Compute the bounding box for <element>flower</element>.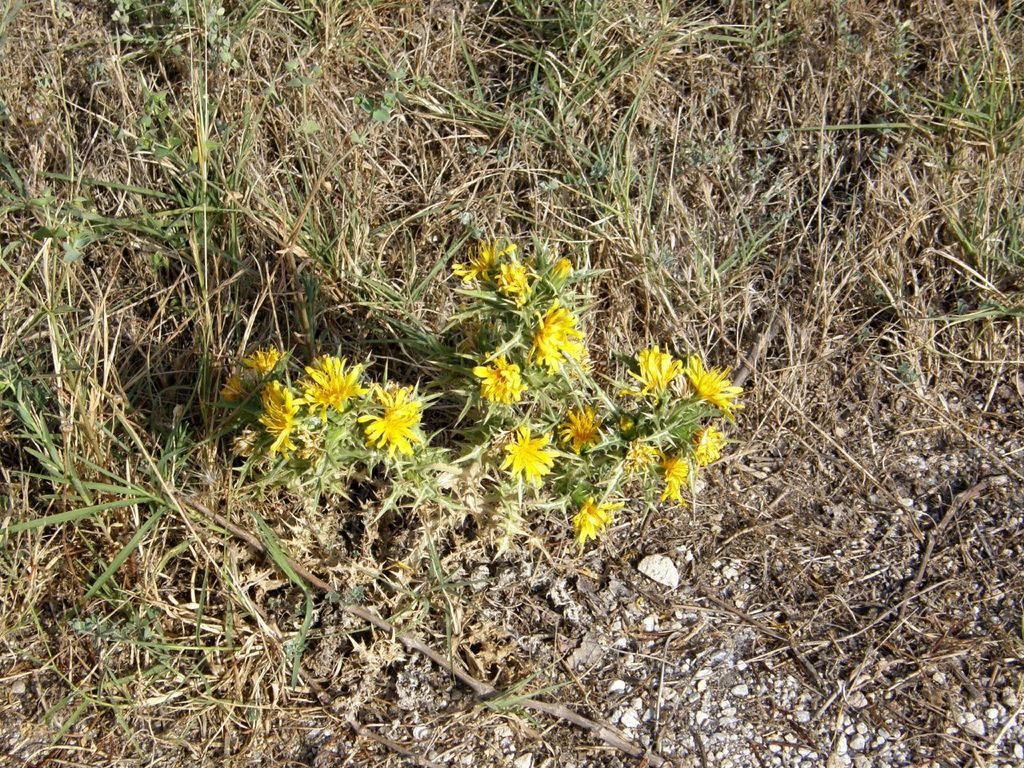
{"x1": 502, "y1": 426, "x2": 558, "y2": 490}.
